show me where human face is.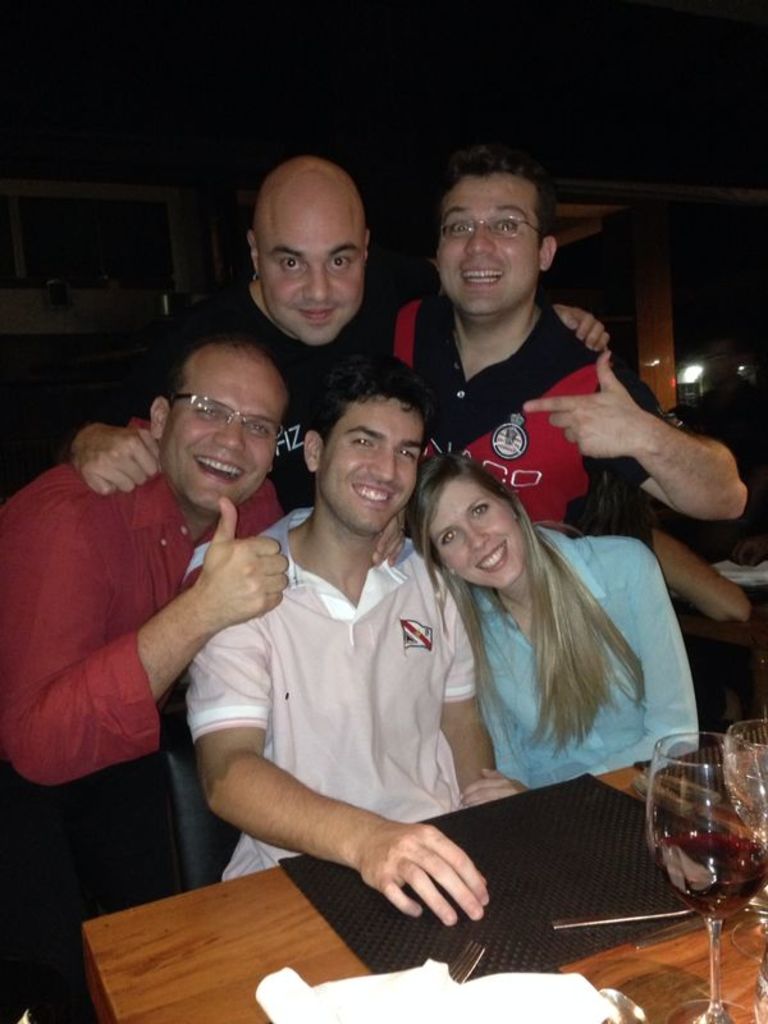
human face is at 250:172:374:355.
